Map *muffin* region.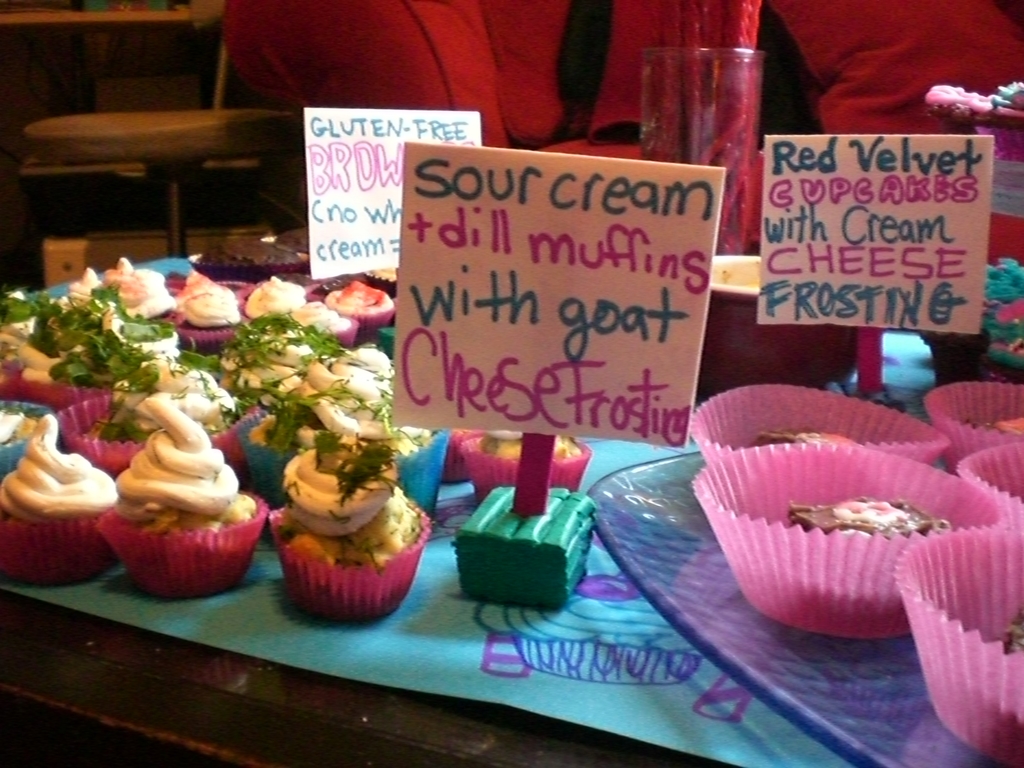
Mapped to [left=97, top=394, right=269, bottom=589].
